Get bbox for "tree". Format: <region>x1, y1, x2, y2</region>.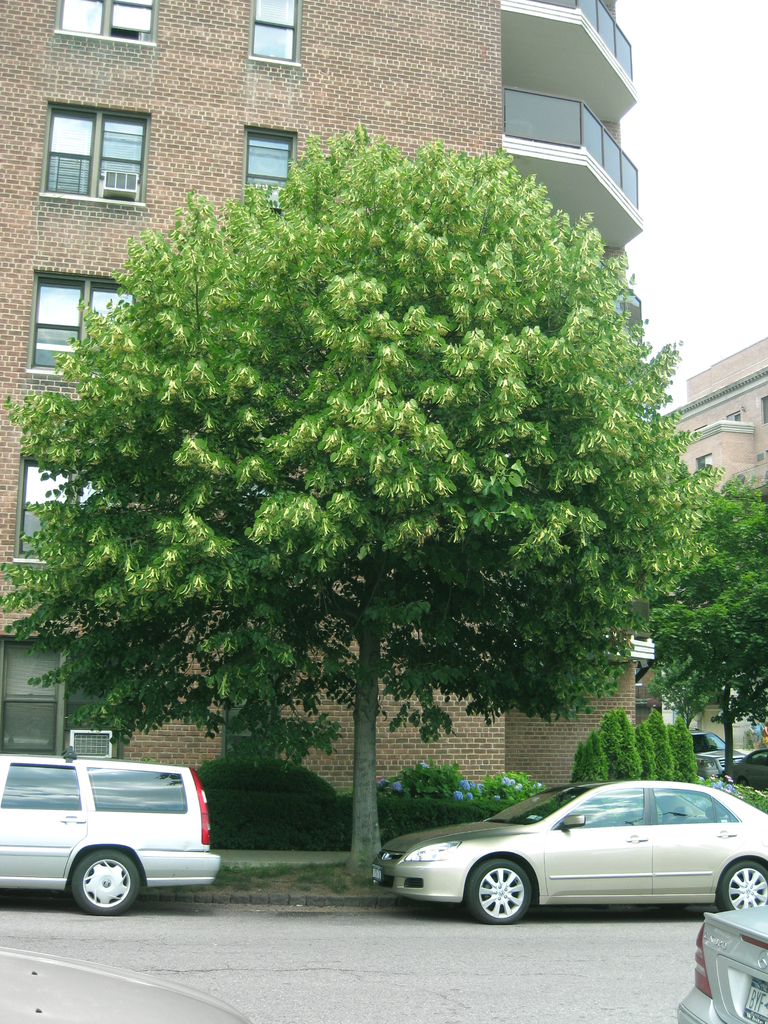
<region>651, 486, 767, 776</region>.
